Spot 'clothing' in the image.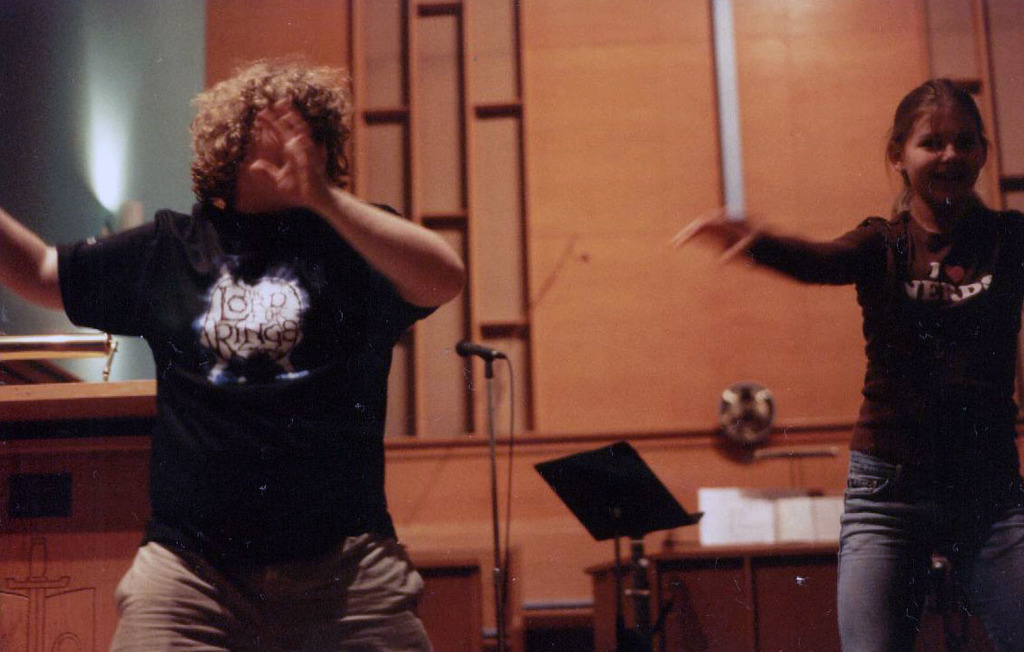
'clothing' found at bbox(753, 207, 1023, 651).
